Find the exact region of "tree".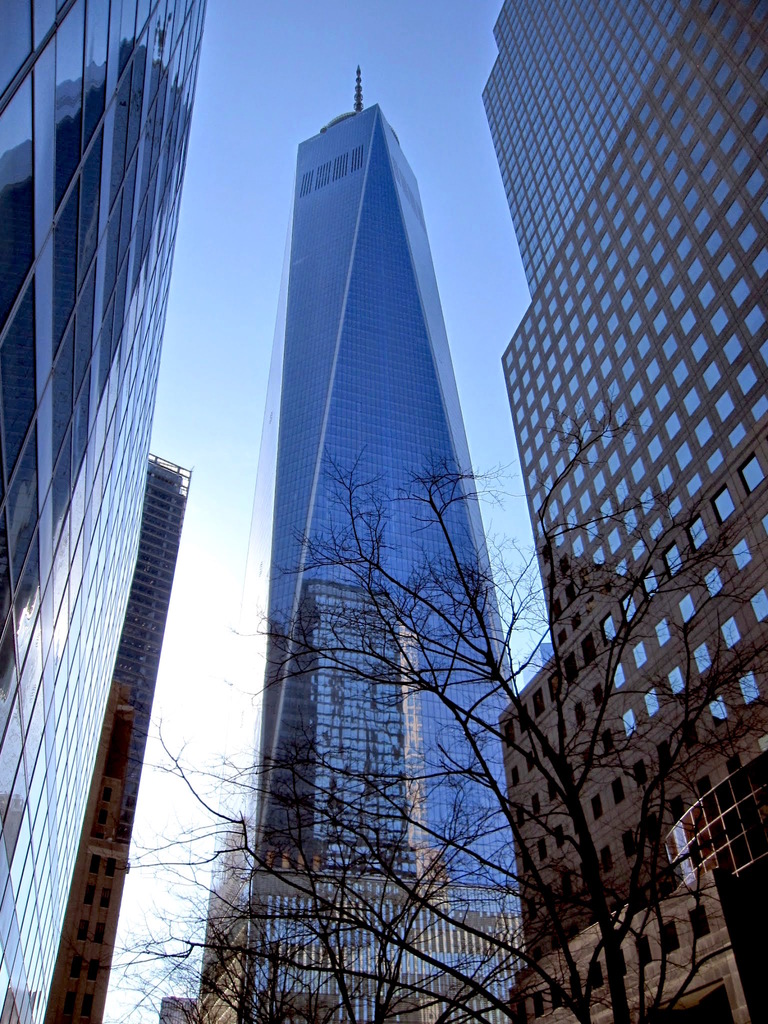
Exact region: [x1=89, y1=446, x2=737, y2=1019].
